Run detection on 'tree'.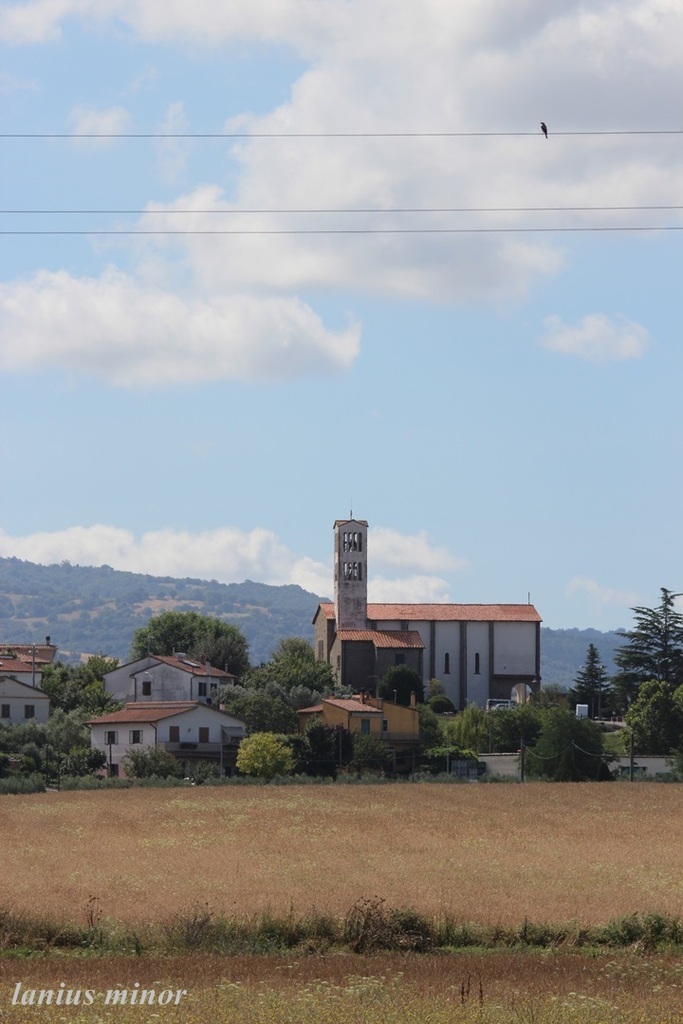
Result: bbox=[236, 731, 293, 785].
